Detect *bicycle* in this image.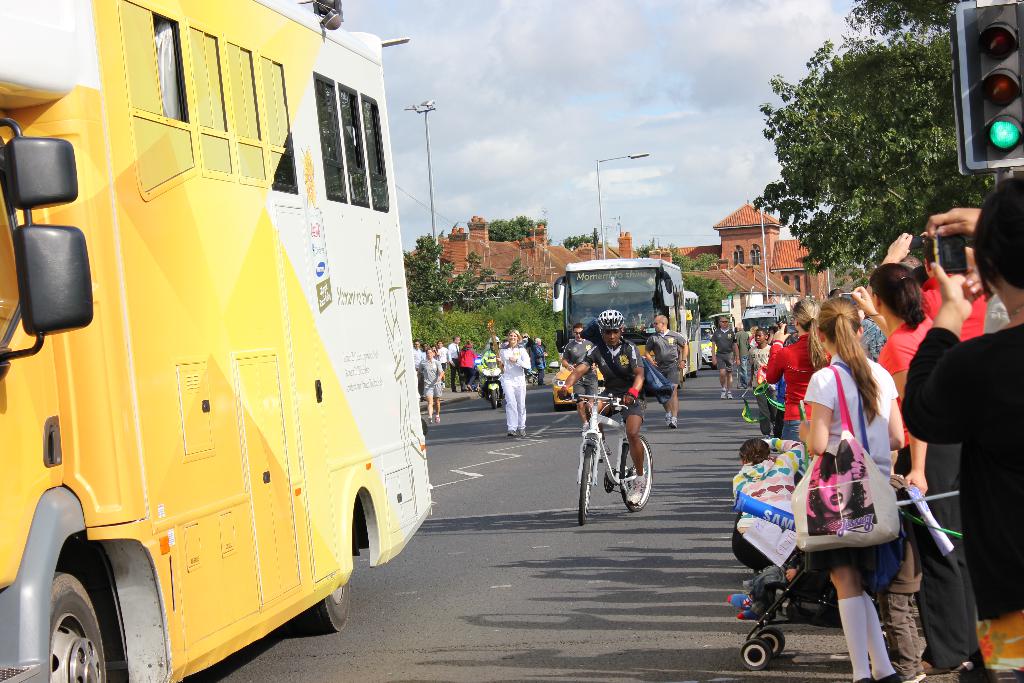
Detection: {"x1": 730, "y1": 444, "x2": 957, "y2": 675}.
